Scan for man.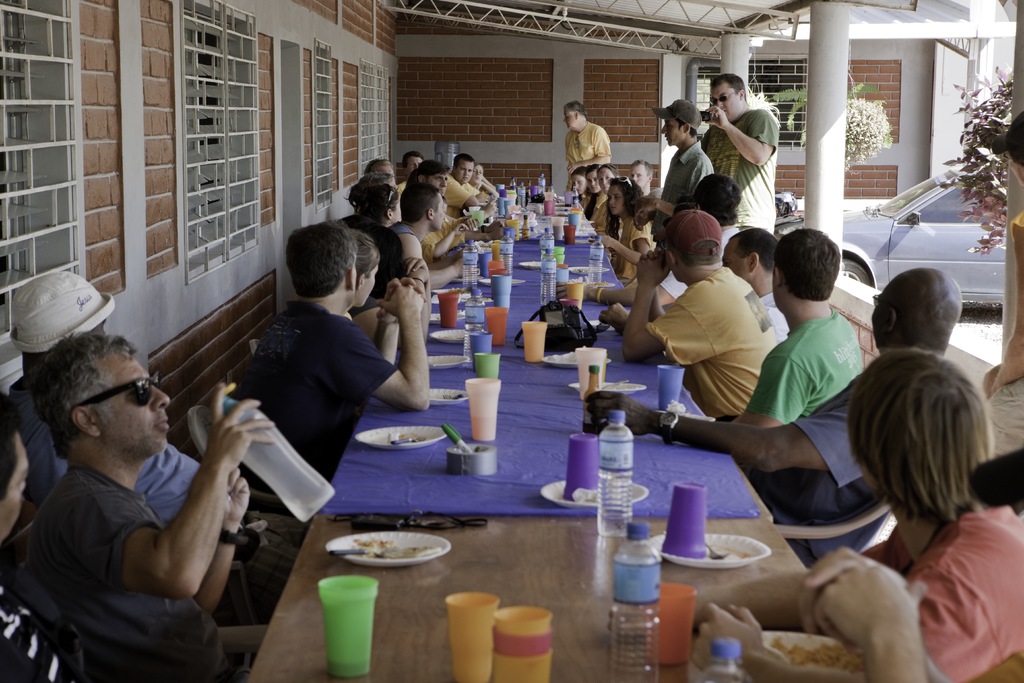
Scan result: (704, 65, 787, 229).
